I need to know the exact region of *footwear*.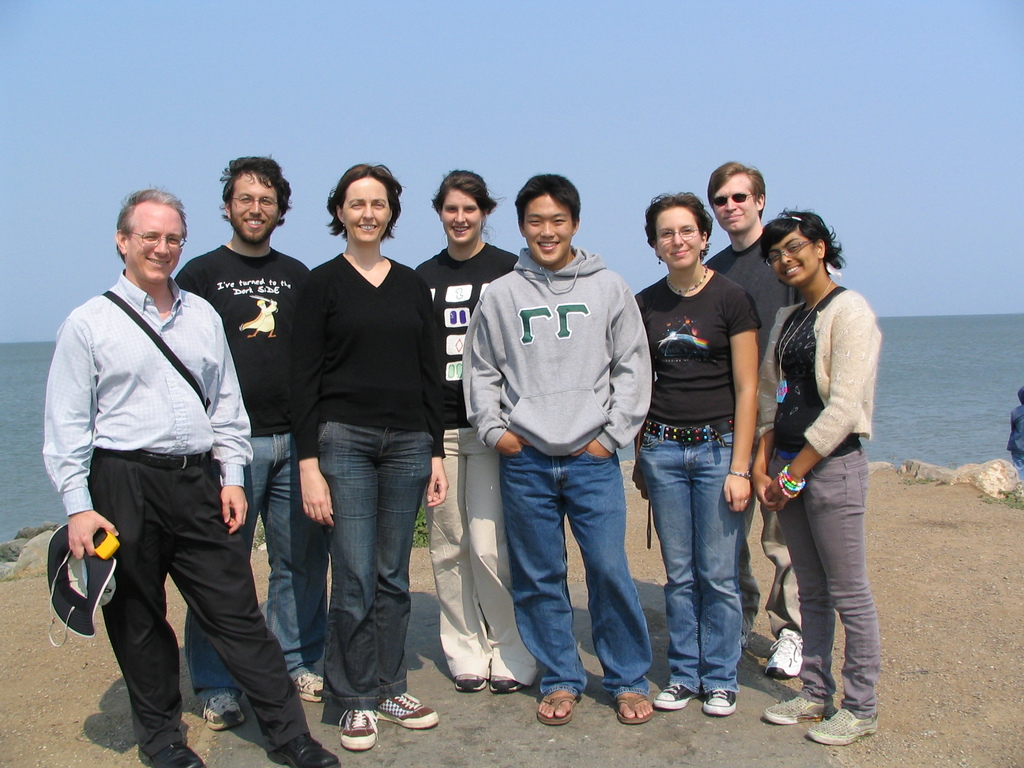
Region: 655, 682, 701, 712.
